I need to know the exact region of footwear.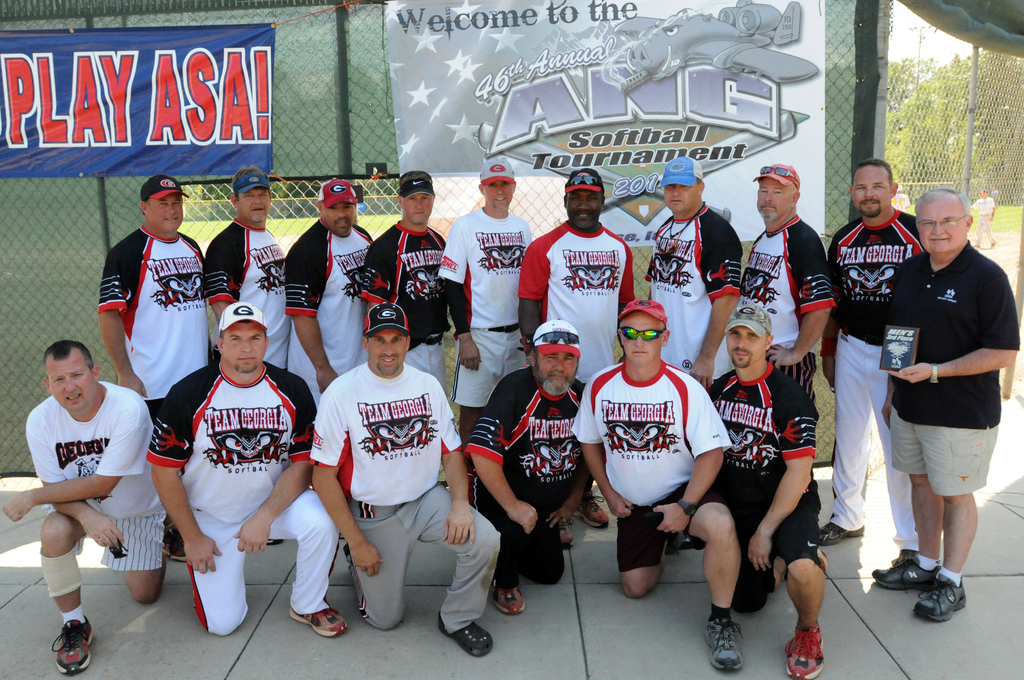
Region: <region>871, 550, 935, 588</region>.
